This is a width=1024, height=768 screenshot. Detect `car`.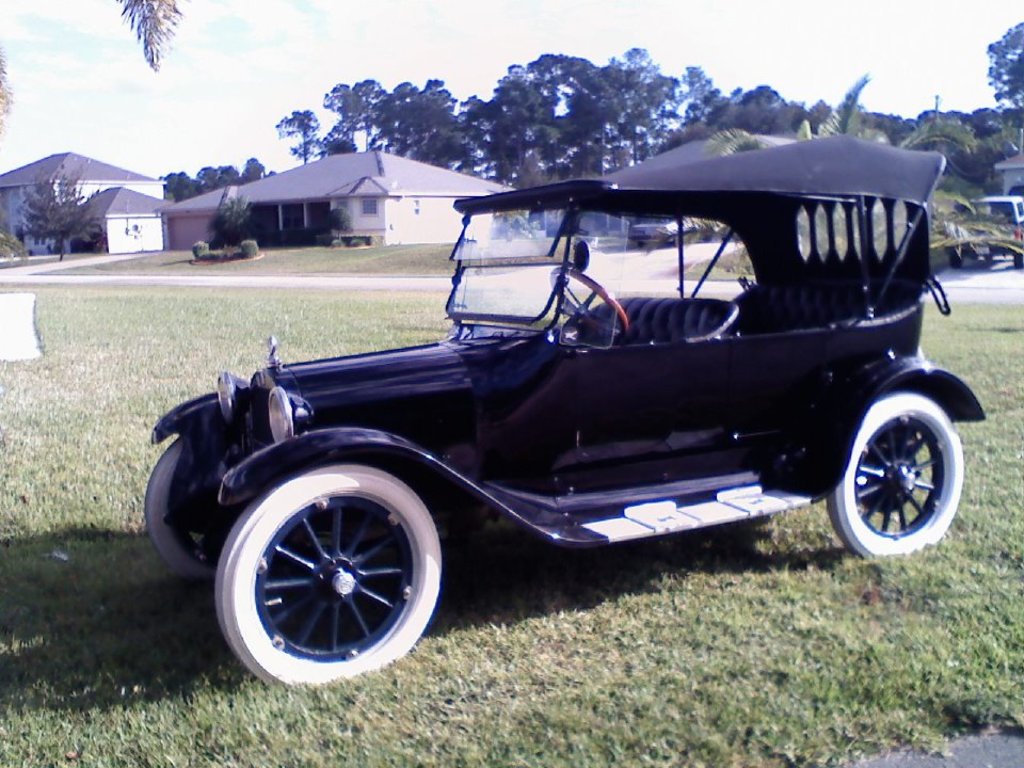
crop(143, 130, 987, 691).
